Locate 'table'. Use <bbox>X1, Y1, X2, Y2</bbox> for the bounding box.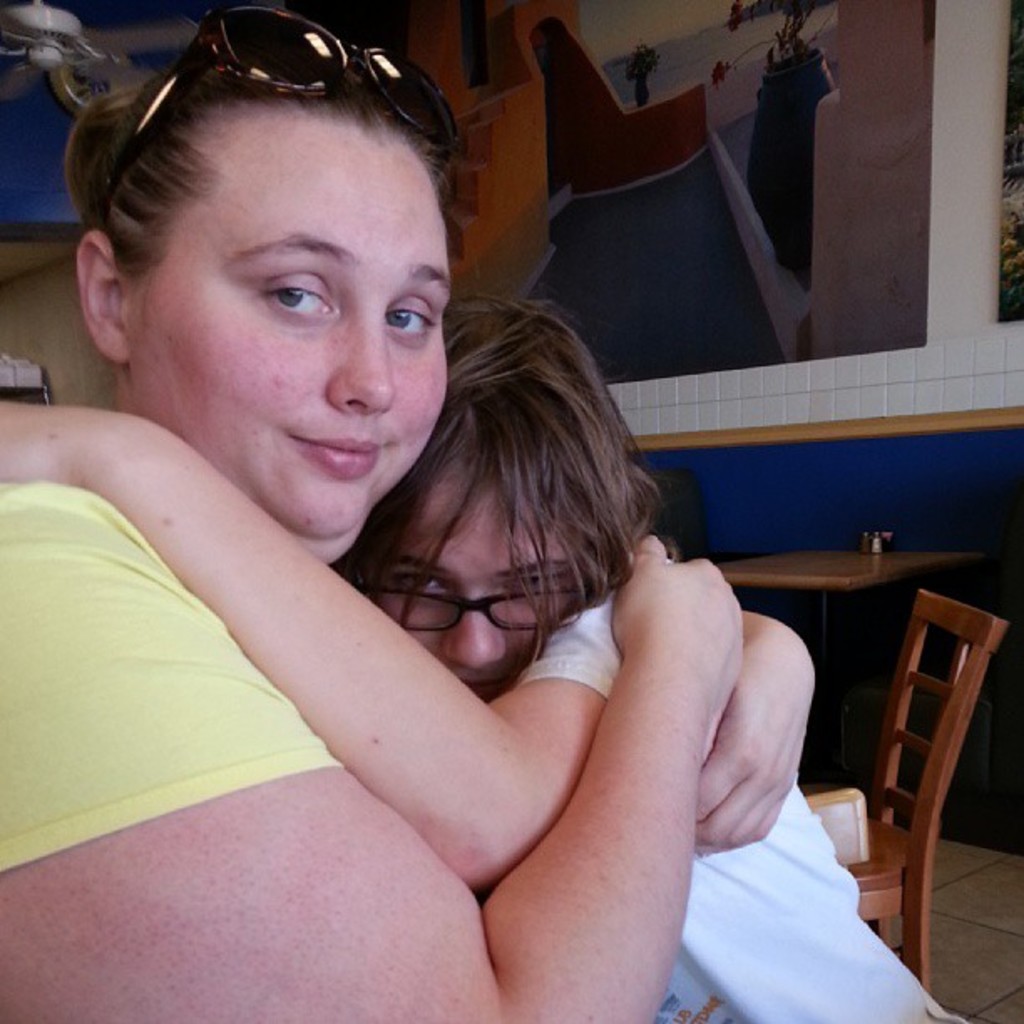
<bbox>735, 535, 965, 780</bbox>.
